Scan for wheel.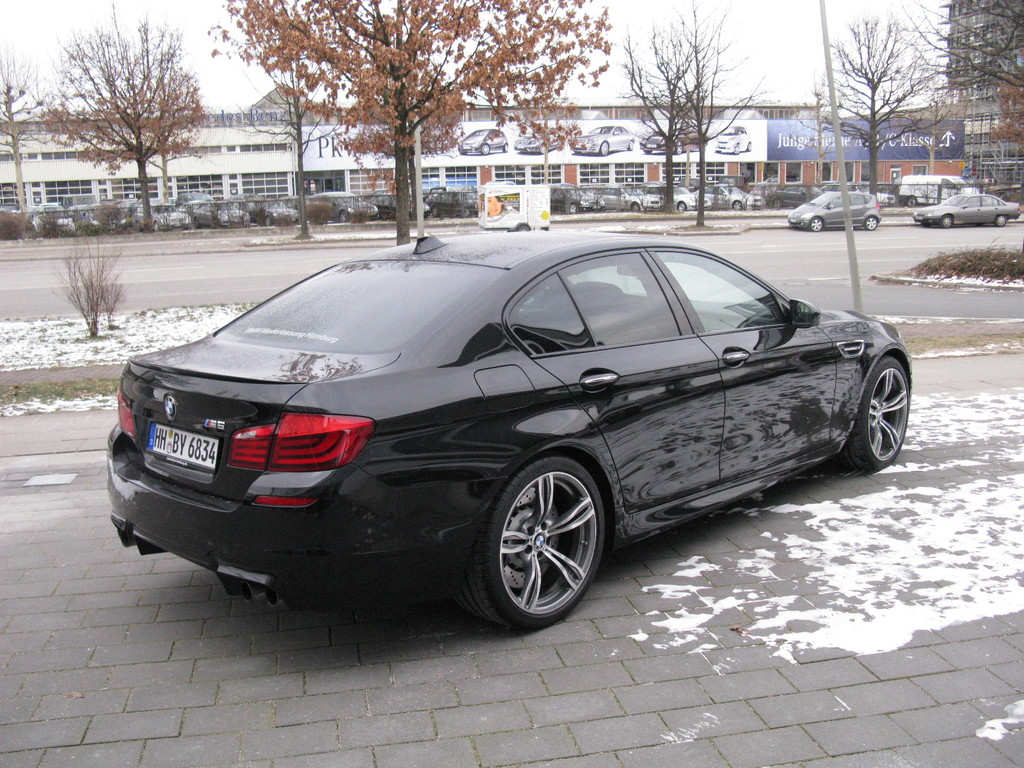
Scan result: {"left": 772, "top": 199, "right": 783, "bottom": 209}.
